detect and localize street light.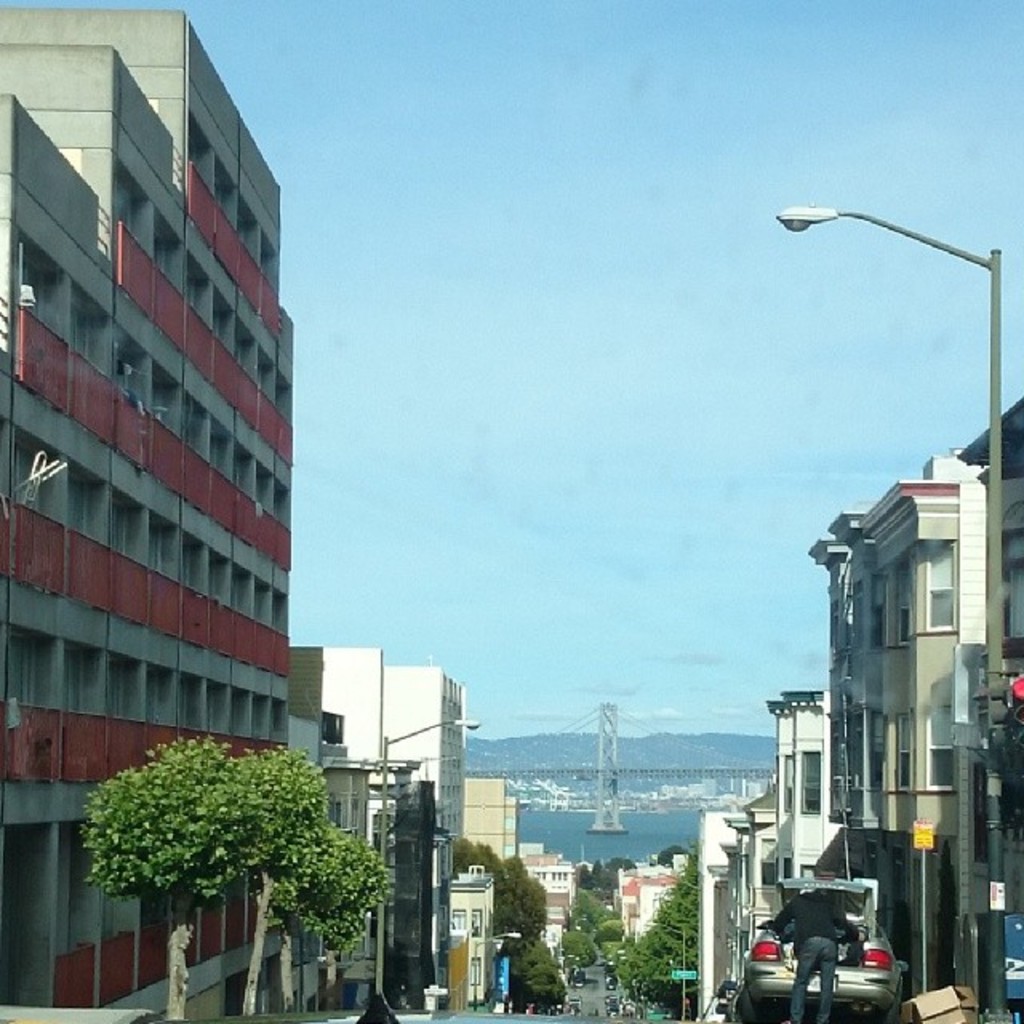
Localized at <region>643, 869, 704, 1018</region>.
